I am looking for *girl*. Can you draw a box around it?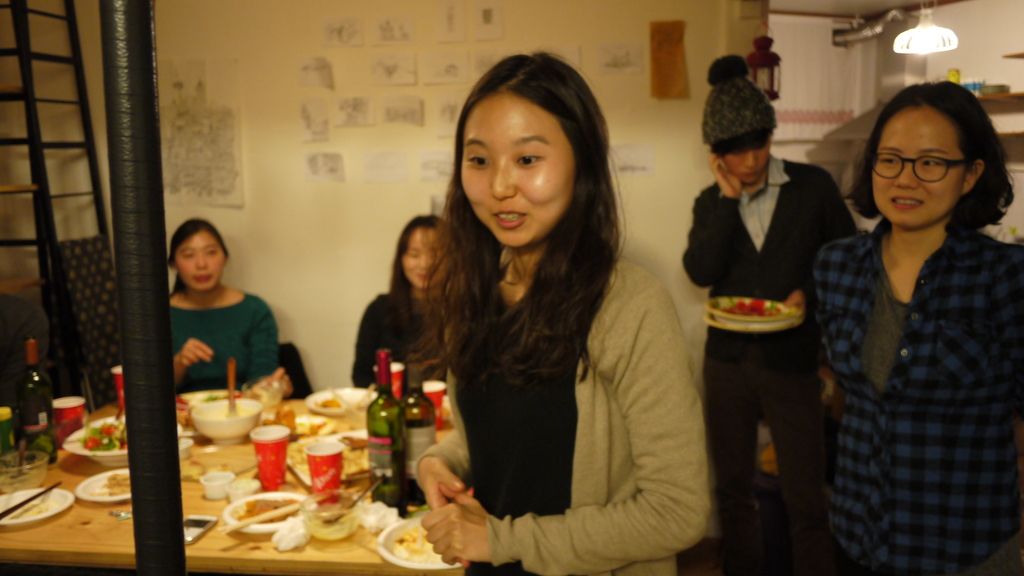
Sure, the bounding box is (804,77,1023,575).
